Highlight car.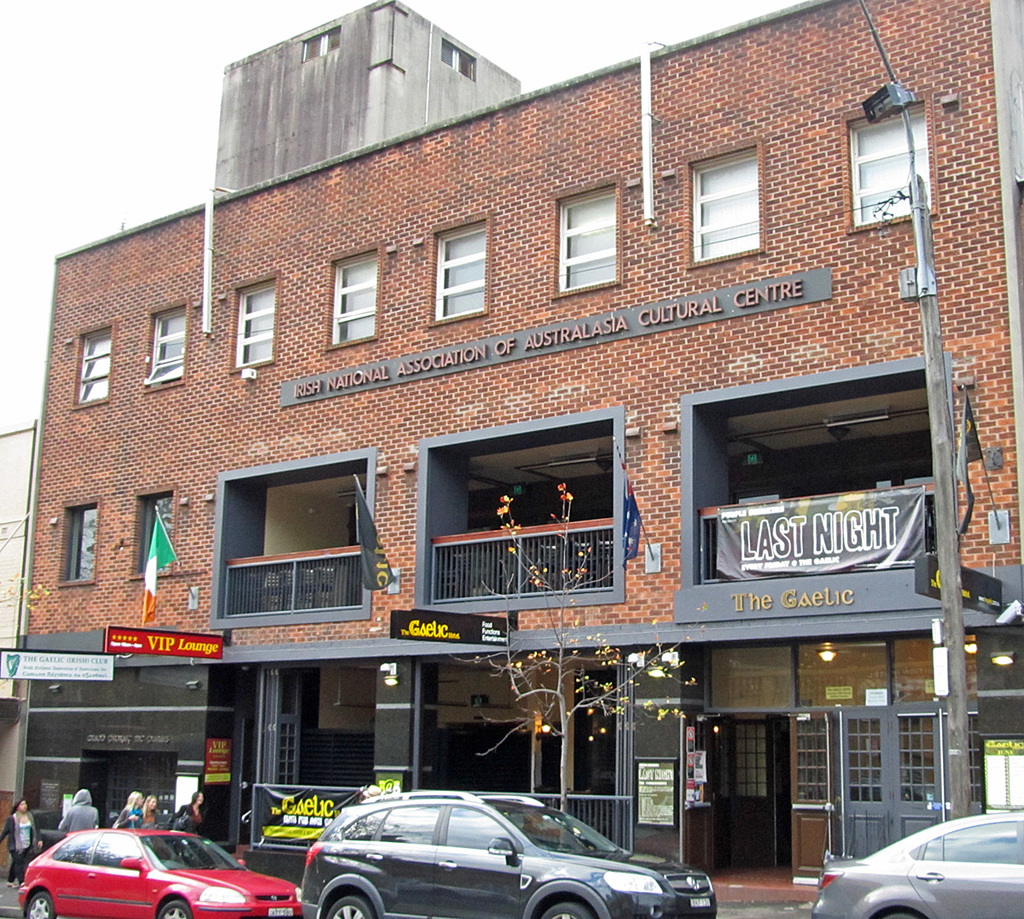
Highlighted region: [2,831,304,915].
